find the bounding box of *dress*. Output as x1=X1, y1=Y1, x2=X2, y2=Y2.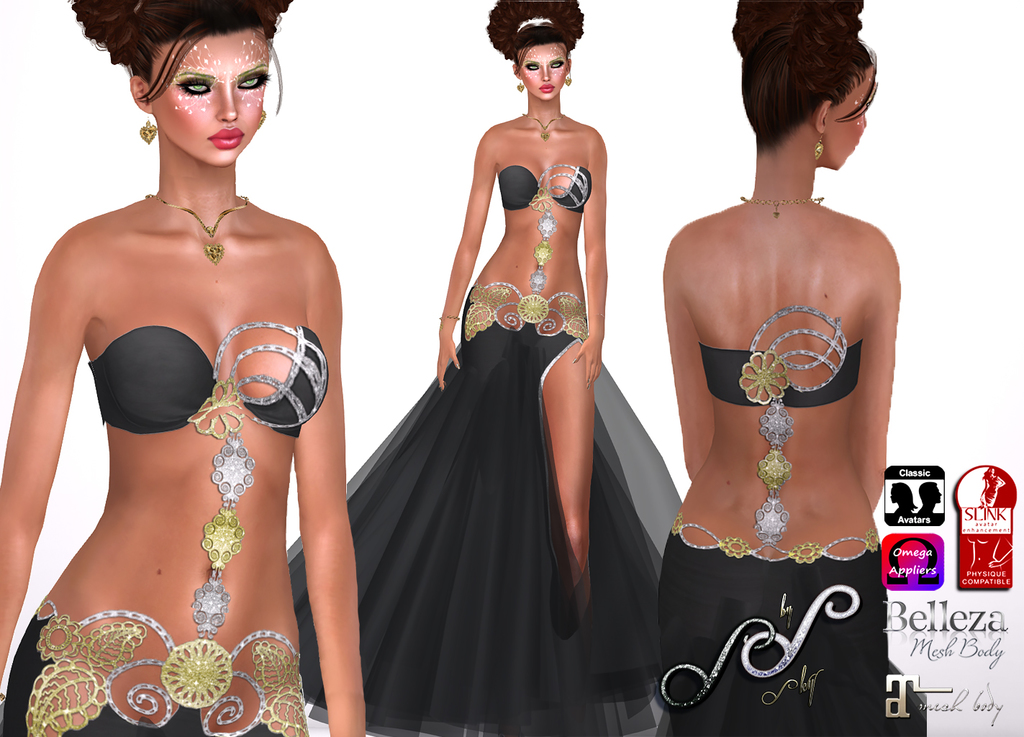
x1=660, y1=304, x2=888, y2=736.
